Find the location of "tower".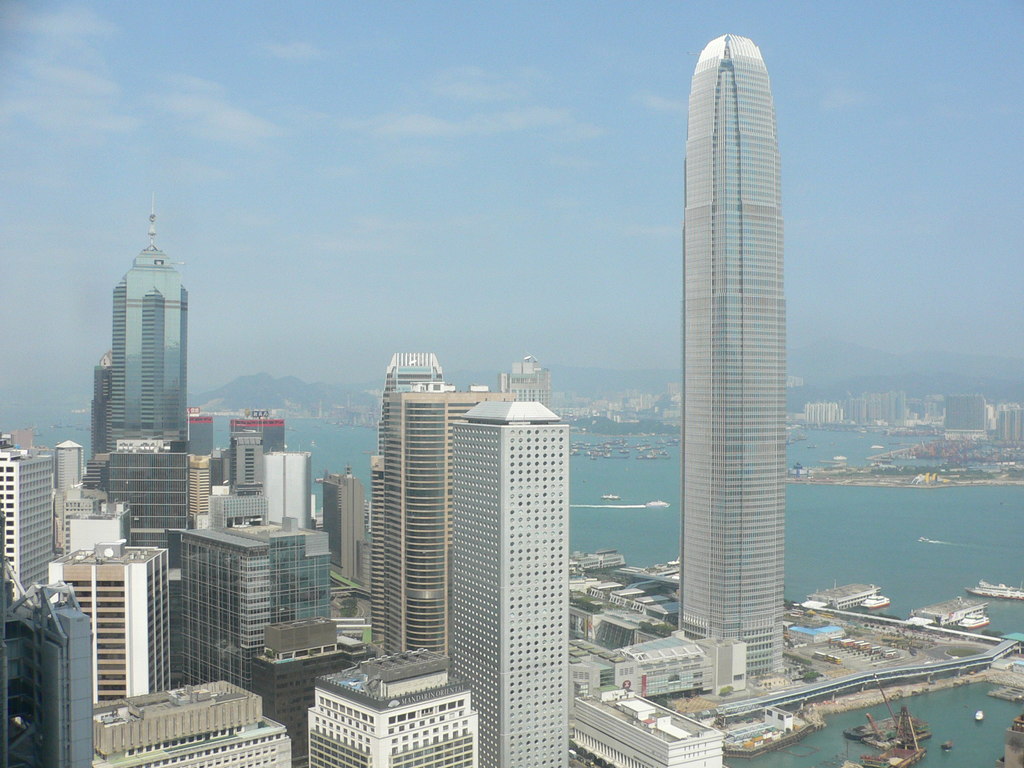
Location: 227:413:279:487.
